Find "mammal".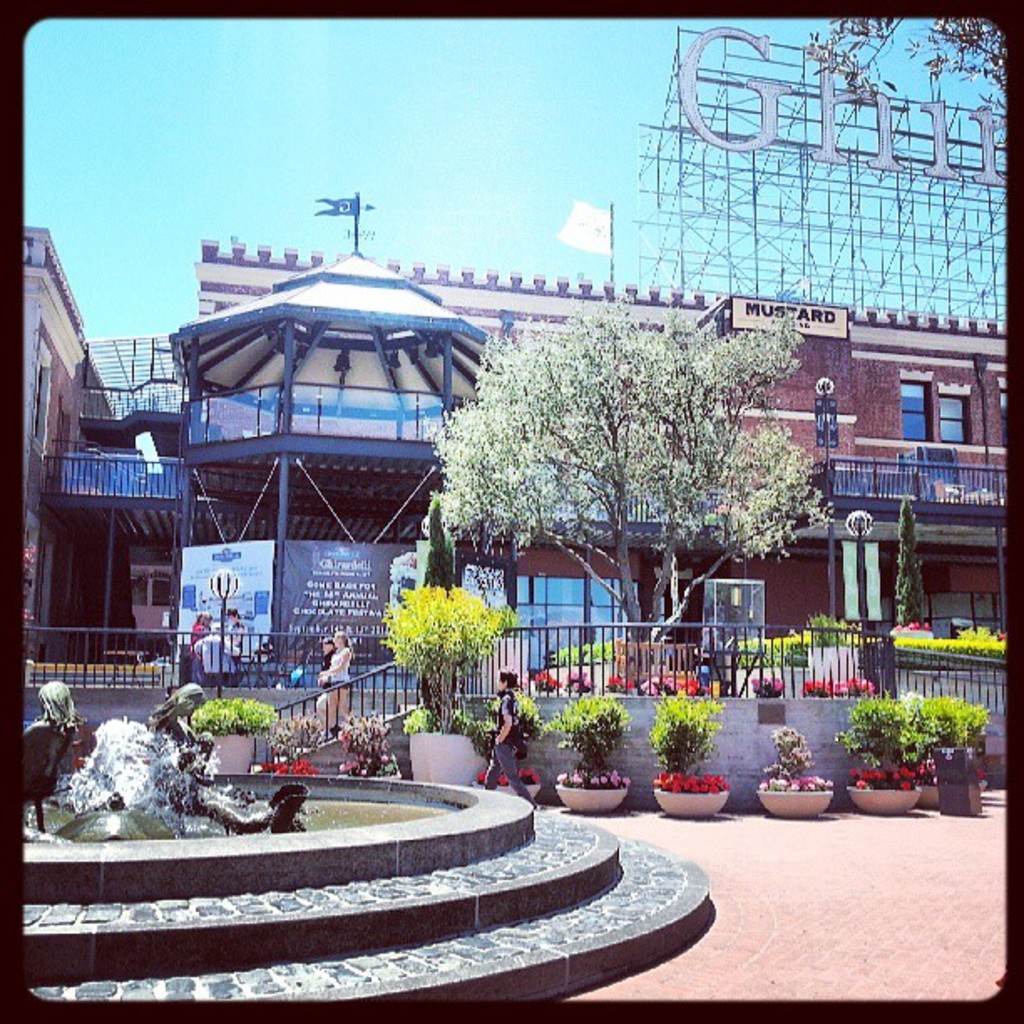
rect(318, 634, 335, 709).
